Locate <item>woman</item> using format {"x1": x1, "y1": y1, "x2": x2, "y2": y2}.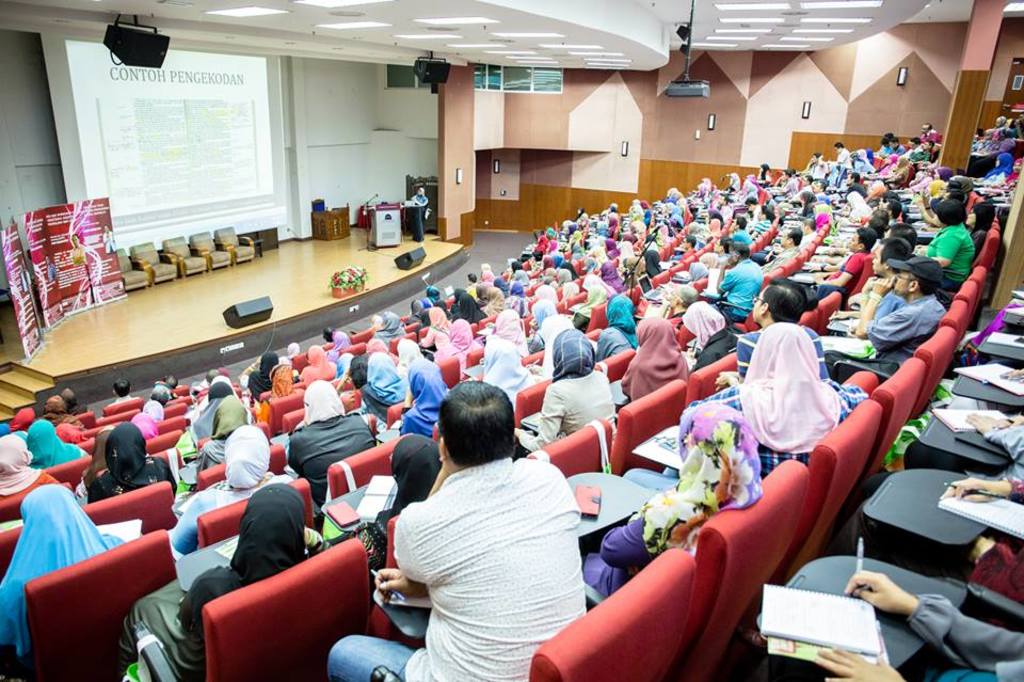
{"x1": 0, "y1": 418, "x2": 14, "y2": 433}.
